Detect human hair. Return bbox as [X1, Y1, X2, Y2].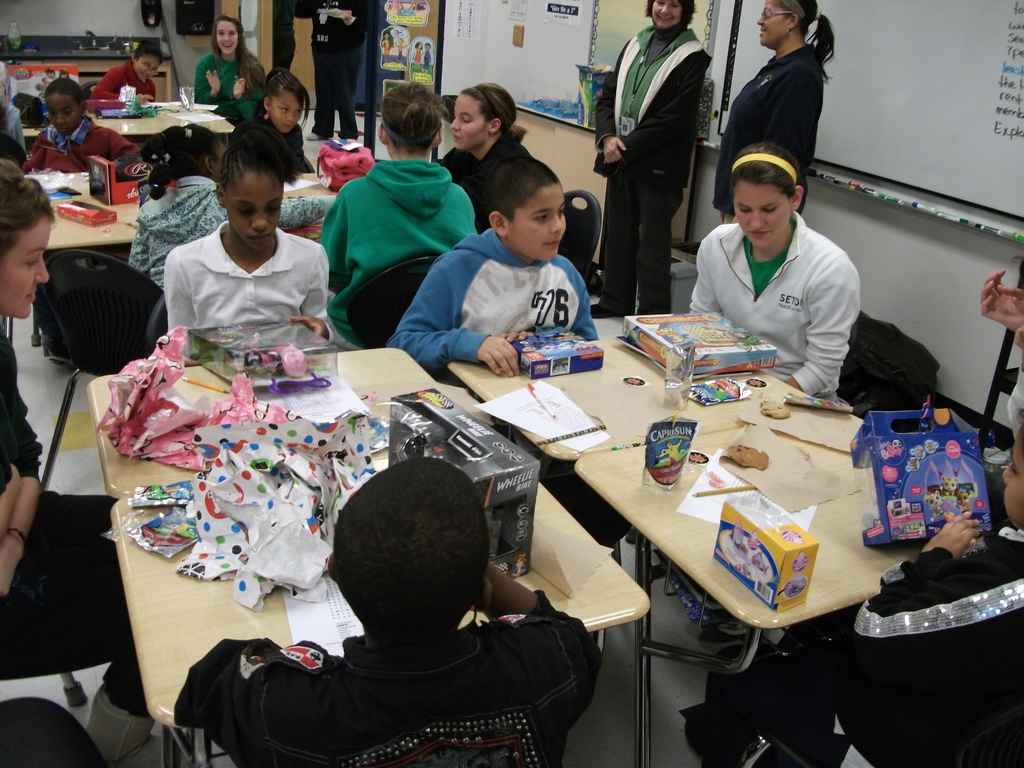
[255, 68, 313, 120].
